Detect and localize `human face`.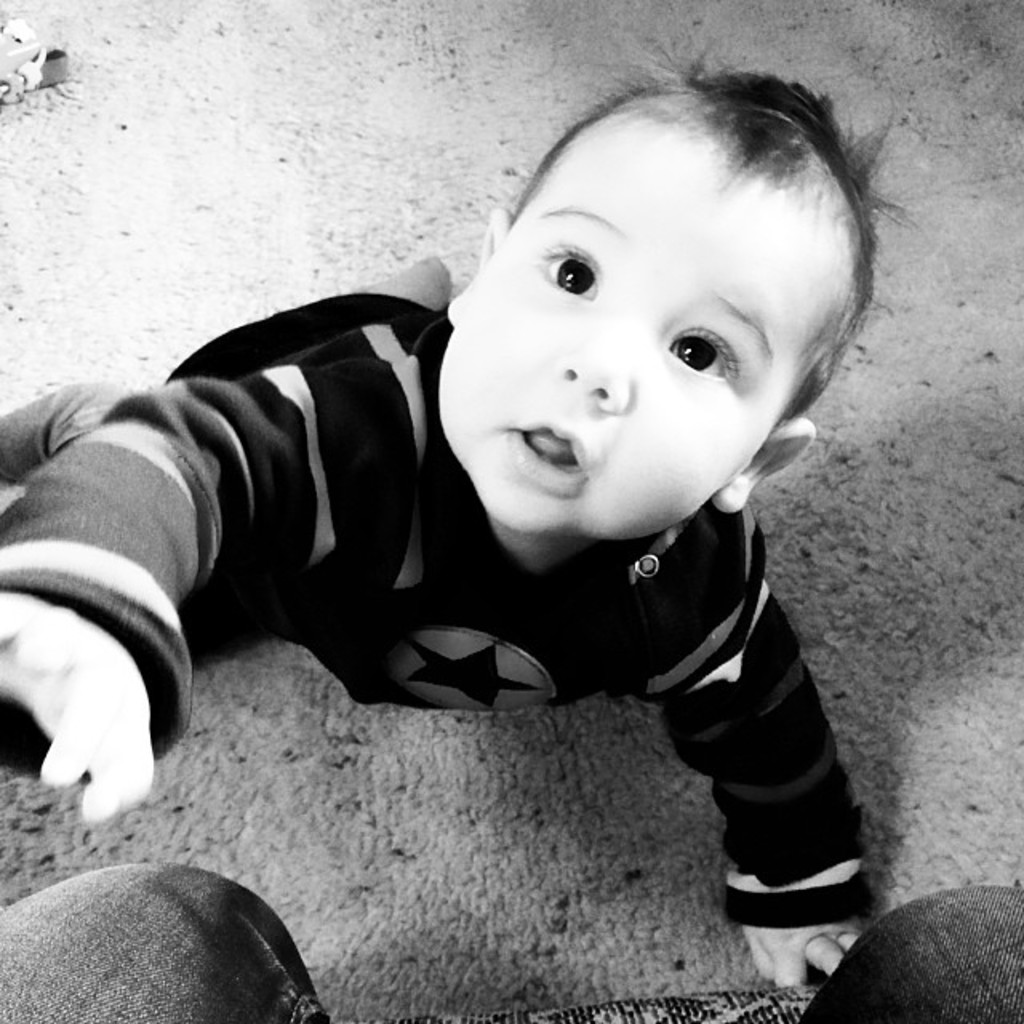
Localized at [left=434, top=115, right=850, bottom=539].
